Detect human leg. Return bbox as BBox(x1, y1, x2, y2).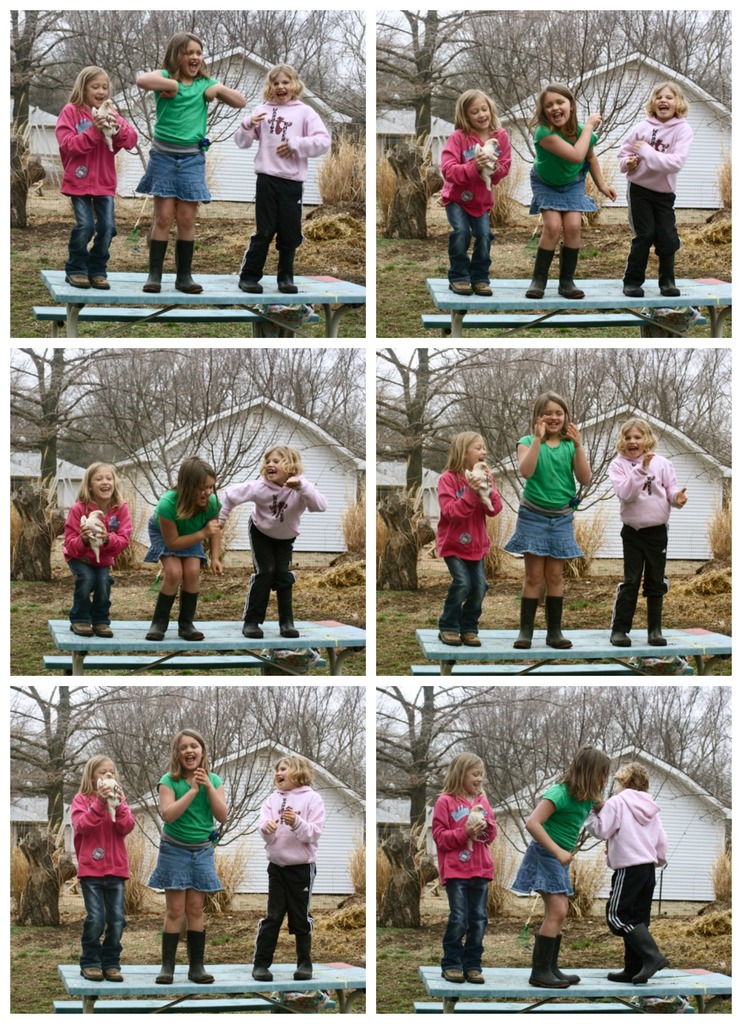
BBox(514, 554, 546, 650).
